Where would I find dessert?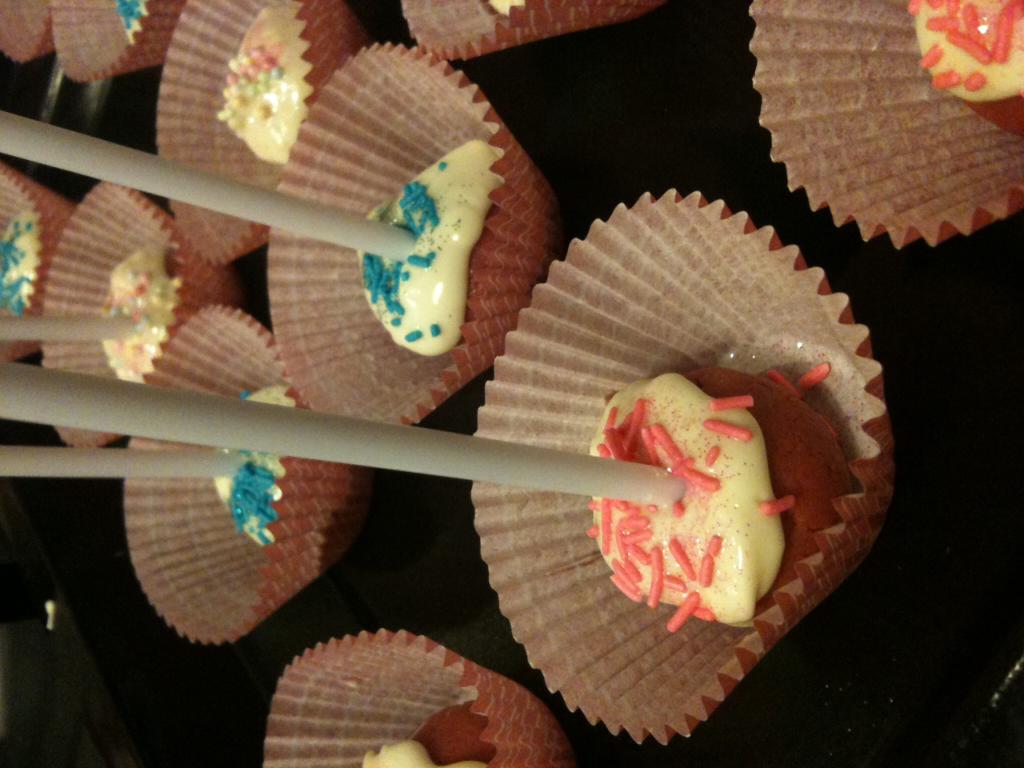
At <box>211,4,326,158</box>.
